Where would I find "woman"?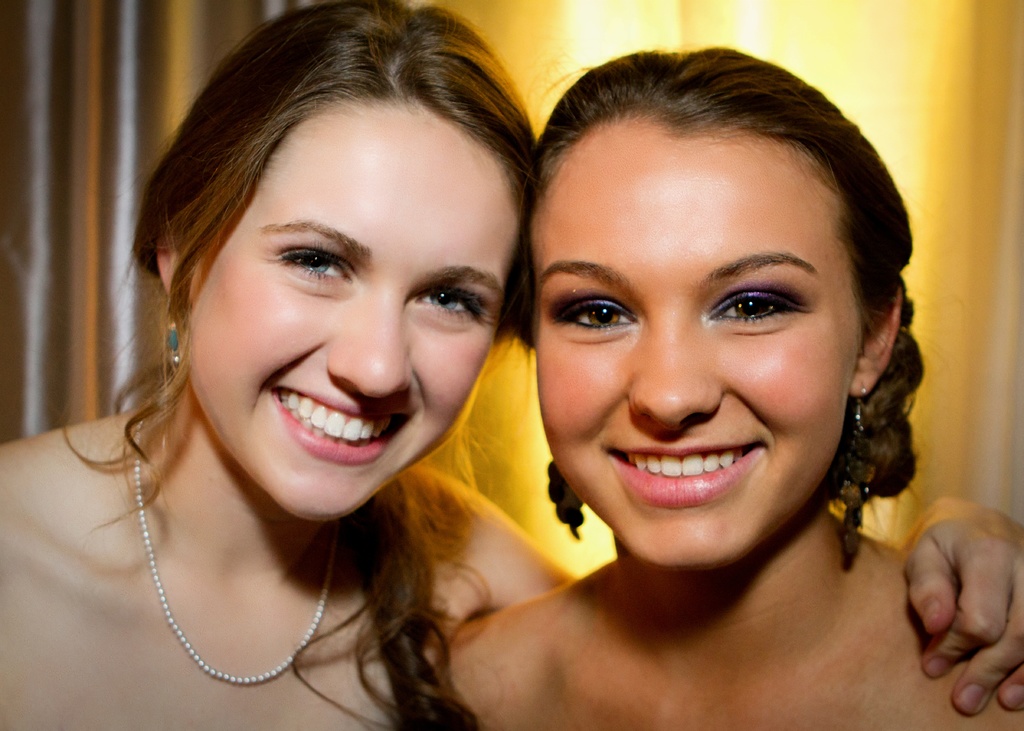
At 0 0 1023 730.
